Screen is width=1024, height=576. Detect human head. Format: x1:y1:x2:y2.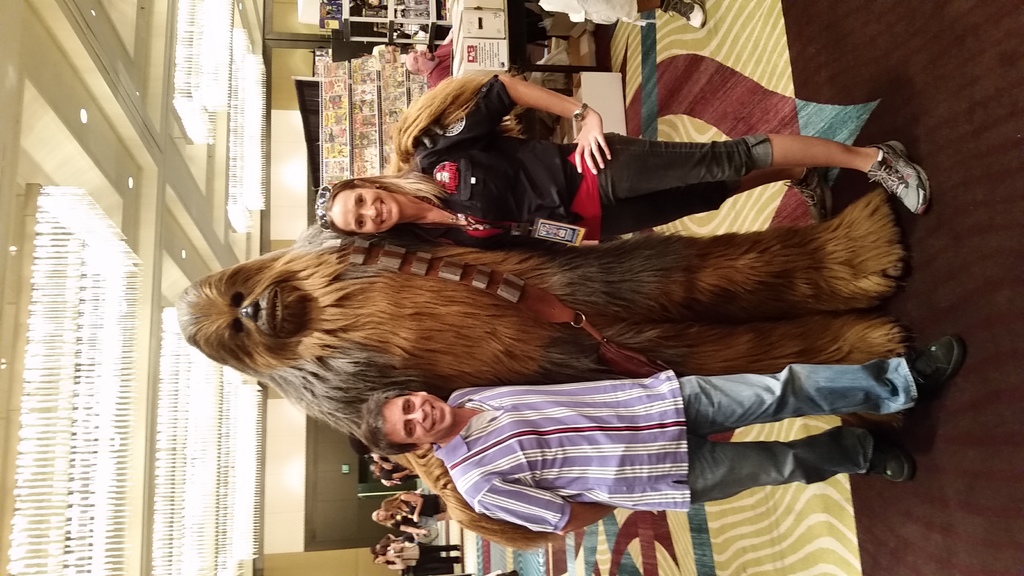
403:46:435:74.
